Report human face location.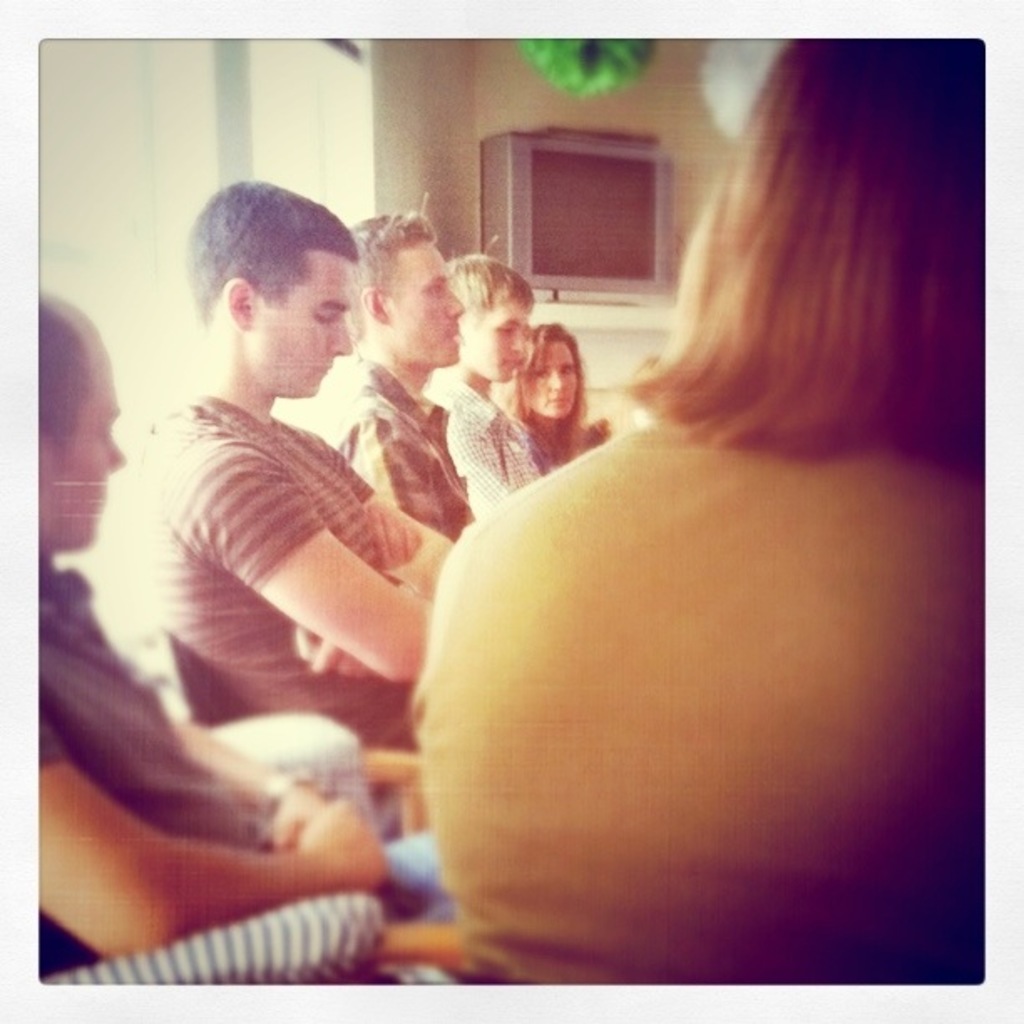
Report: [x1=462, y1=300, x2=522, y2=380].
